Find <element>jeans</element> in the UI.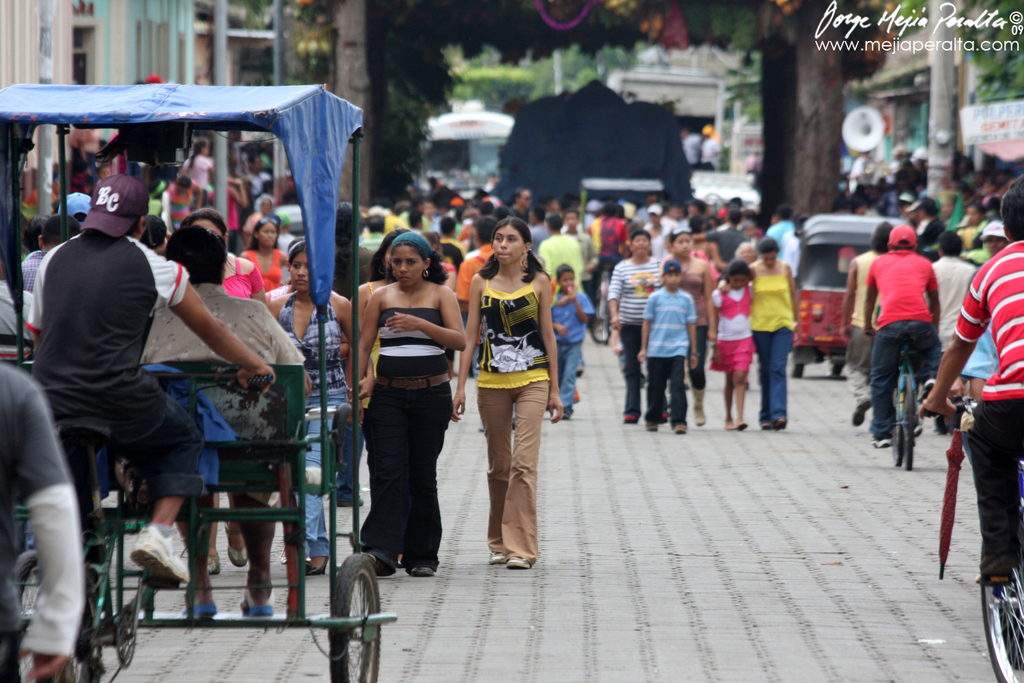
UI element at box=[304, 415, 336, 555].
